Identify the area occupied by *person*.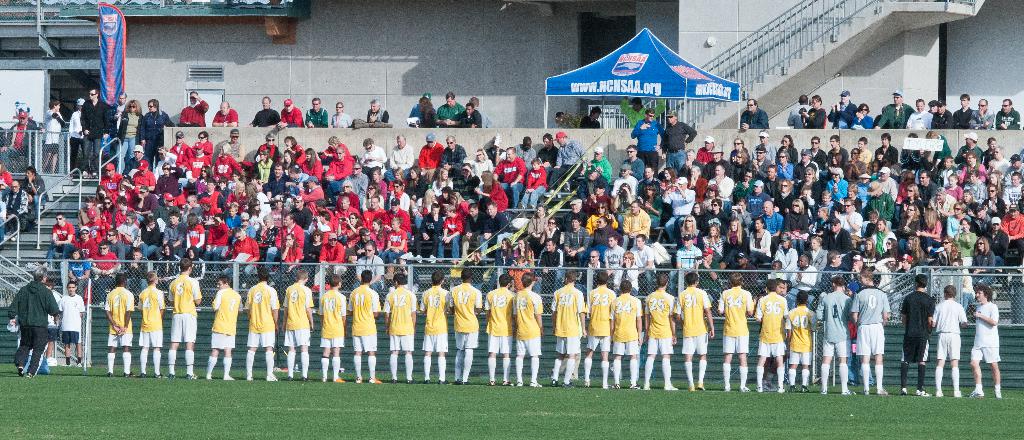
Area: 811, 136, 828, 173.
